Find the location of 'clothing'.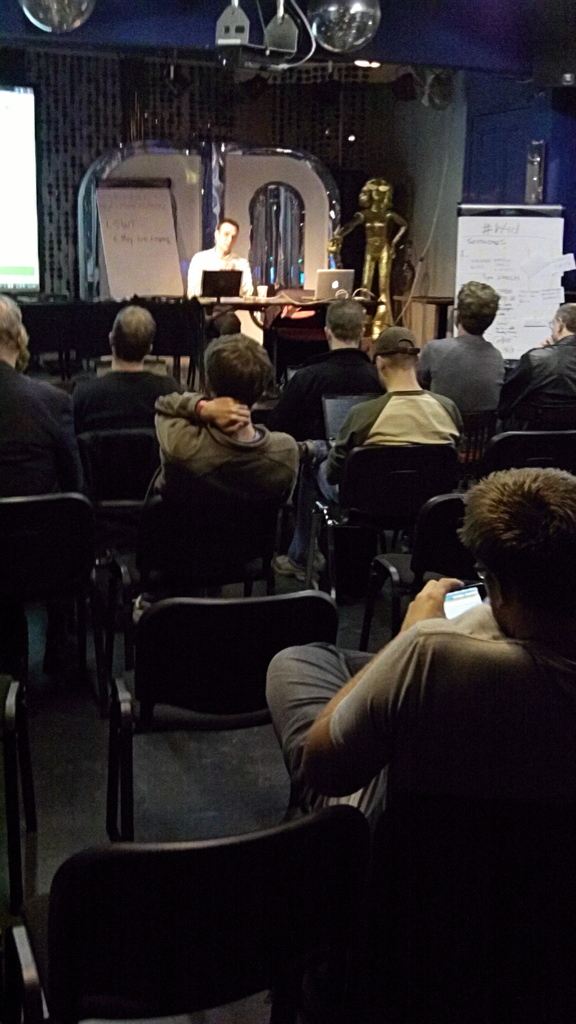
Location: rect(0, 374, 81, 474).
